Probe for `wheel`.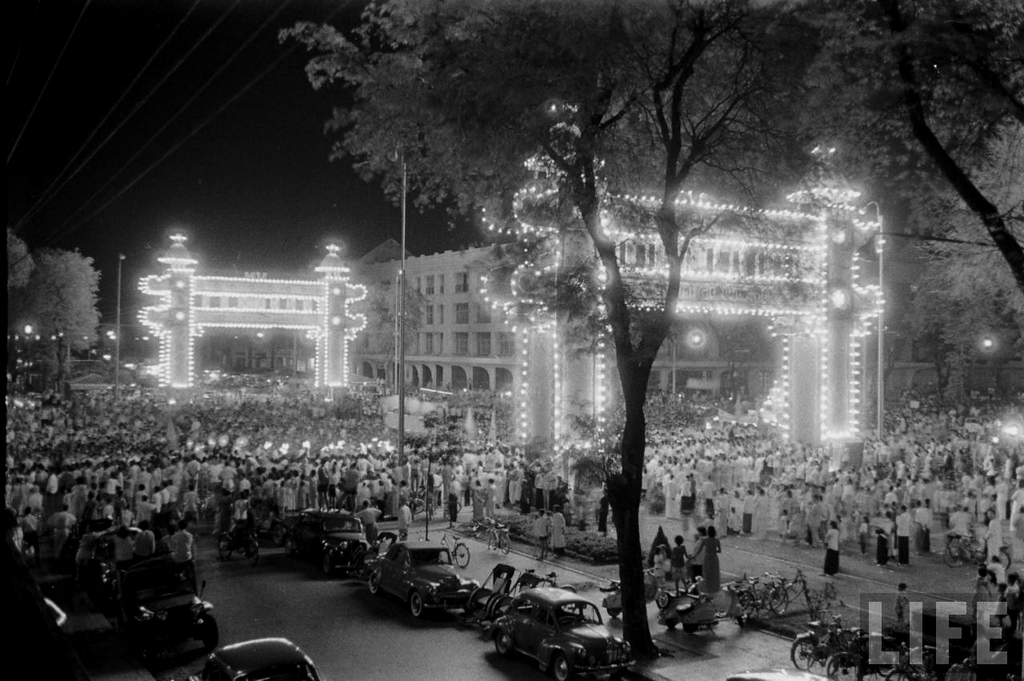
Probe result: 498/639/509/655.
